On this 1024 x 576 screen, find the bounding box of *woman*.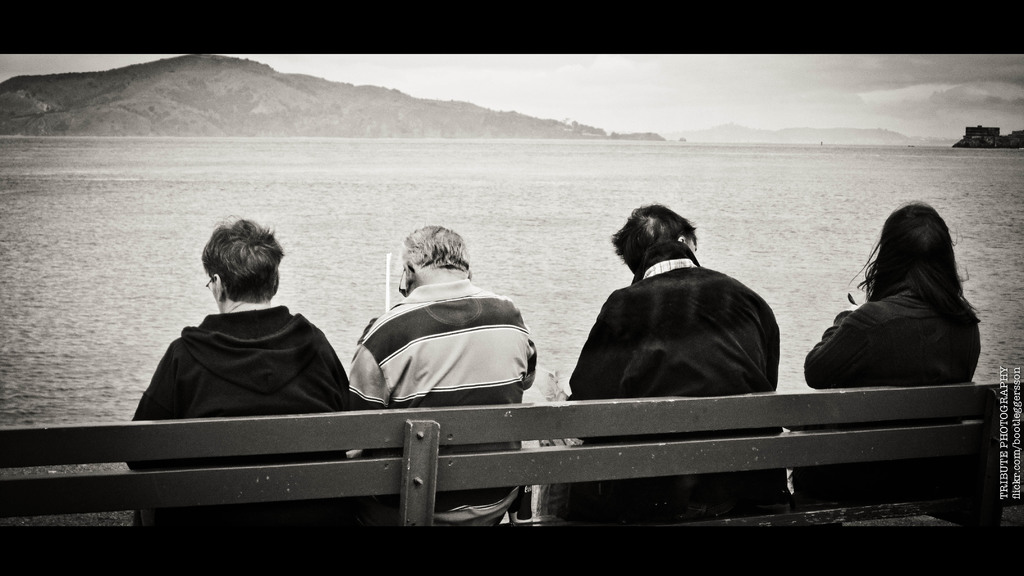
Bounding box: 804:201:979:500.
